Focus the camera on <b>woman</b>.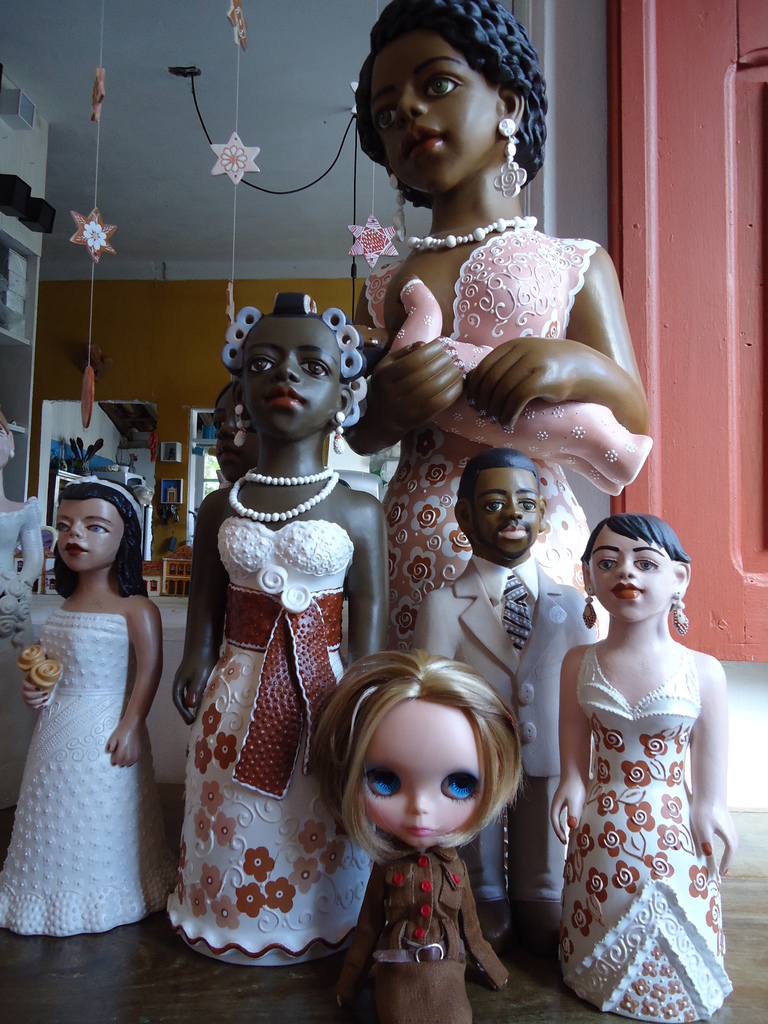
Focus region: box(324, 0, 644, 644).
